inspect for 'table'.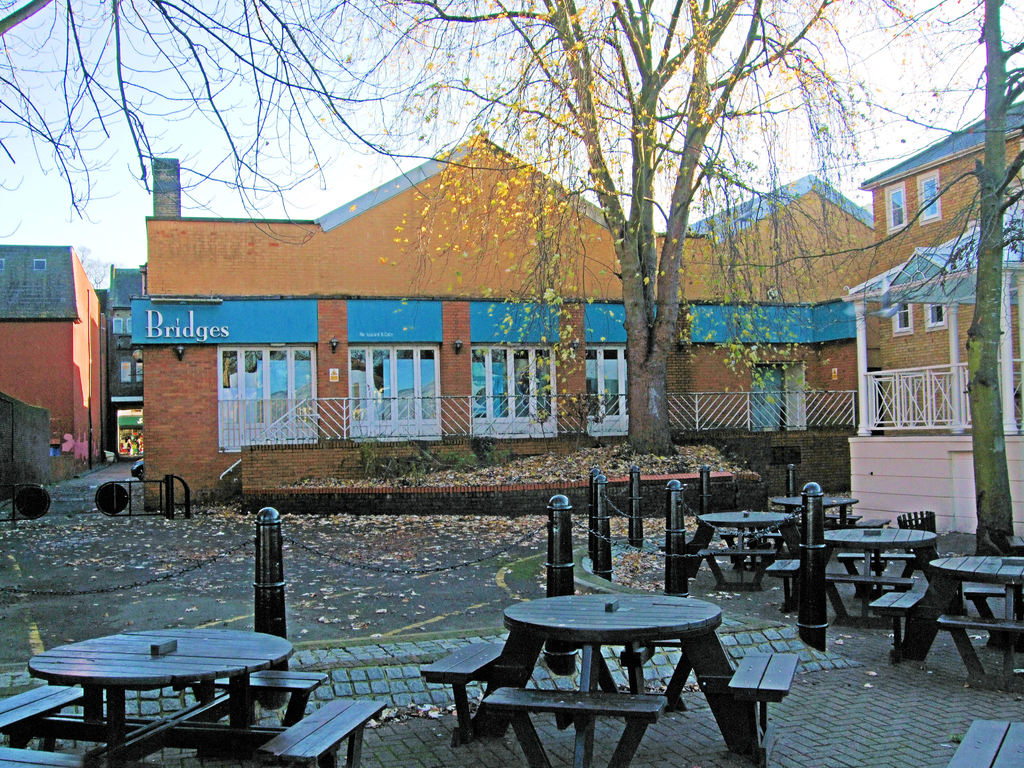
Inspection: left=822, top=521, right=934, bottom=606.
